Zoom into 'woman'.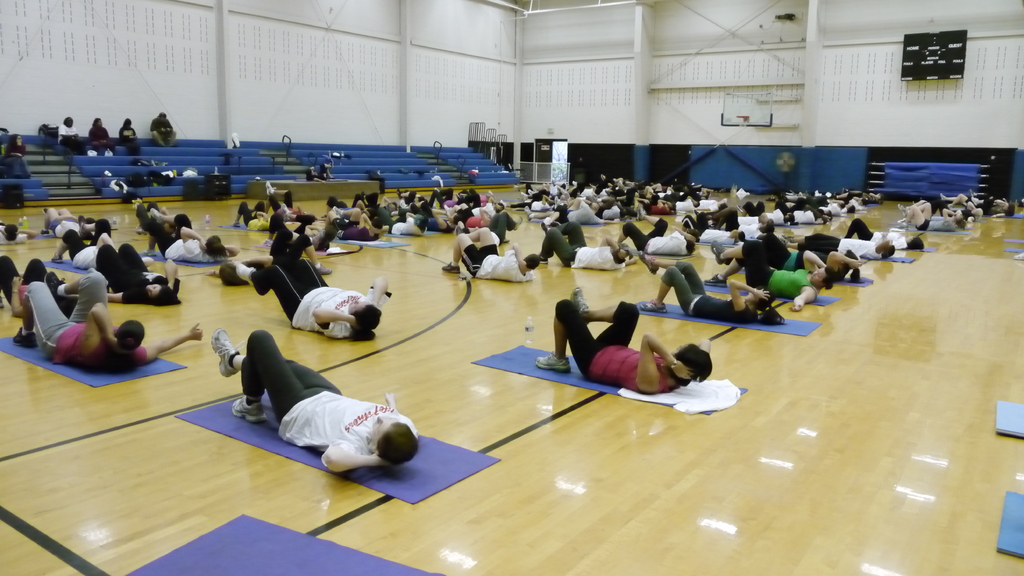
Zoom target: box=[639, 252, 785, 325].
